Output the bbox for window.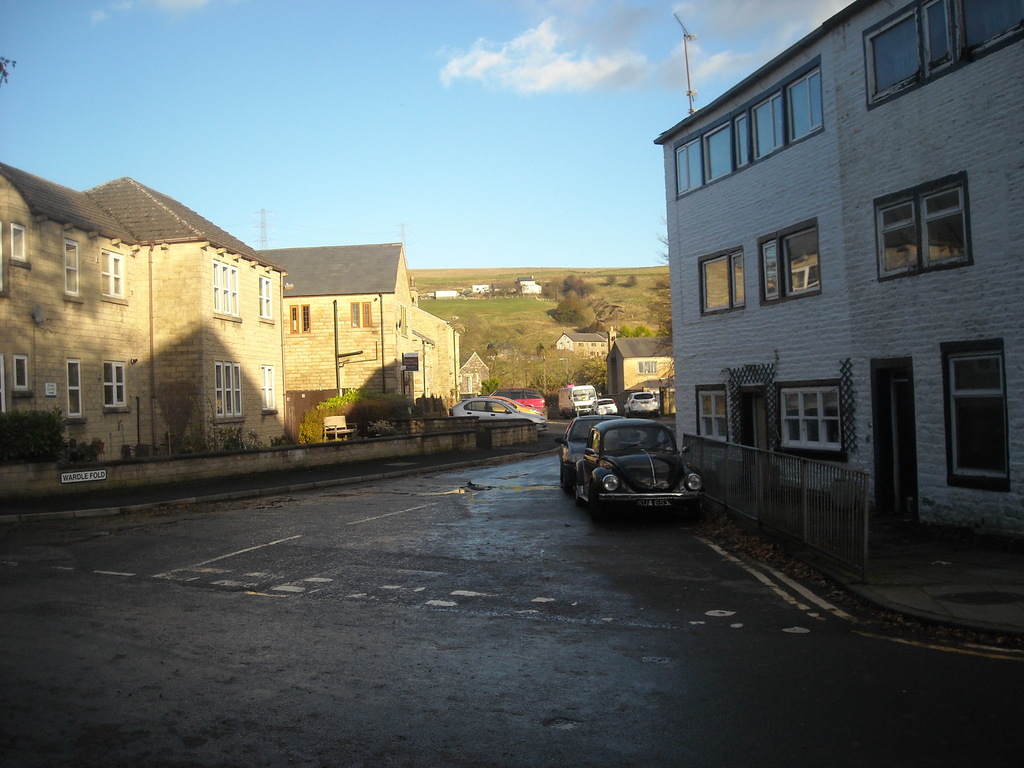
pyautogui.locateOnScreen(257, 273, 276, 322).
